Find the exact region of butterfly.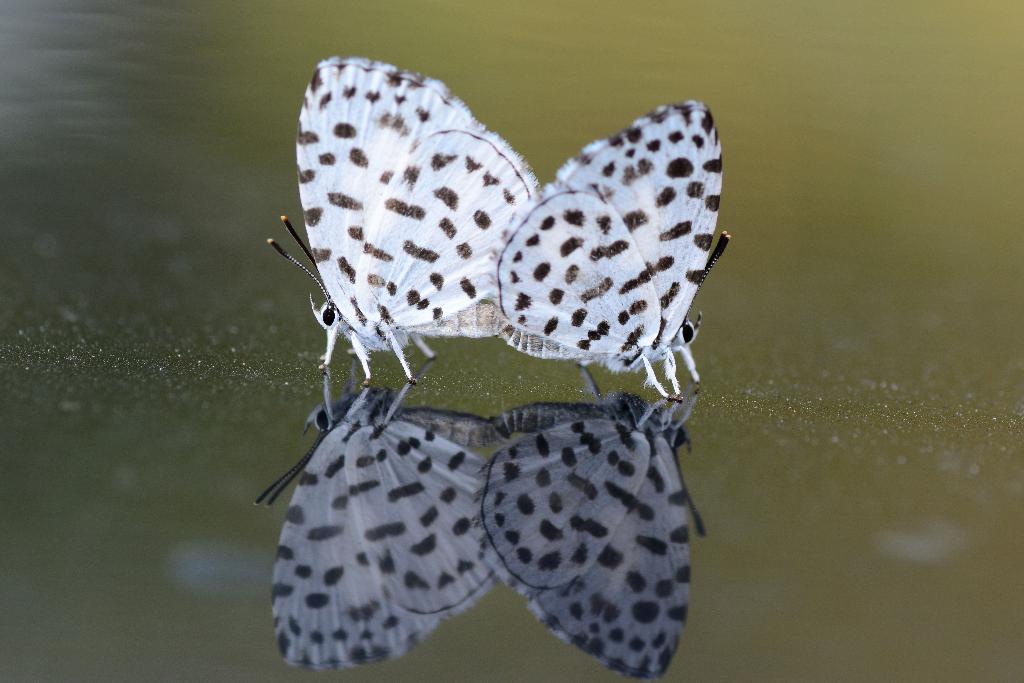
Exact region: {"x1": 483, "y1": 101, "x2": 741, "y2": 411}.
